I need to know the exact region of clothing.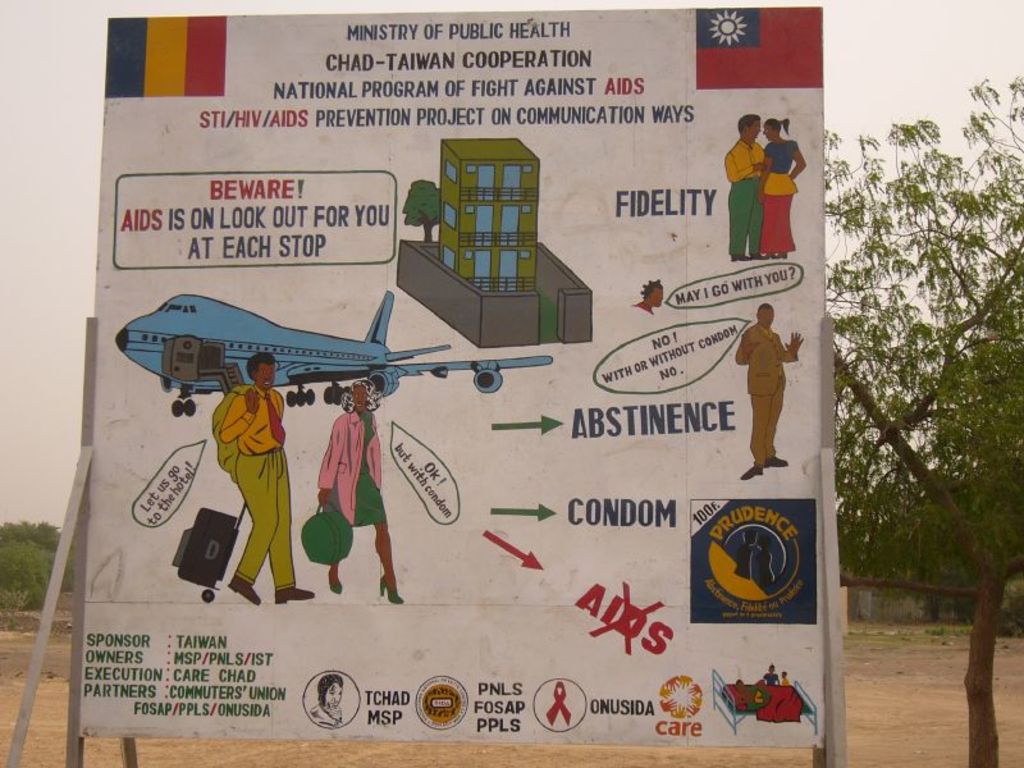
Region: region(758, 138, 801, 250).
